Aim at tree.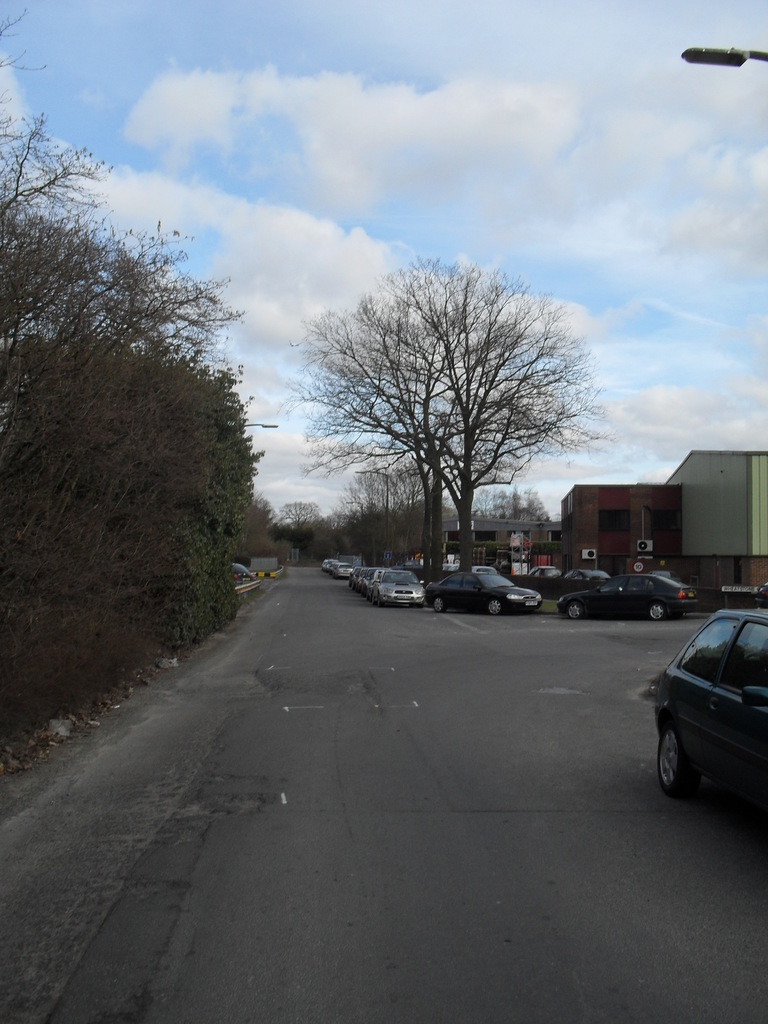
Aimed at <box>0,0,282,749</box>.
